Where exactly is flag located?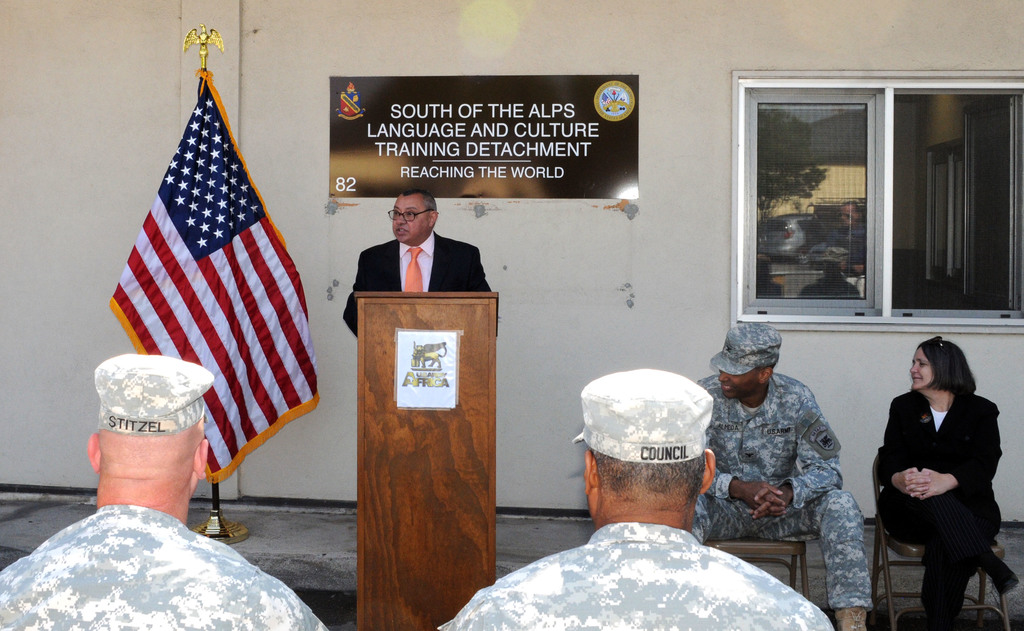
Its bounding box is (x1=109, y1=66, x2=305, y2=513).
